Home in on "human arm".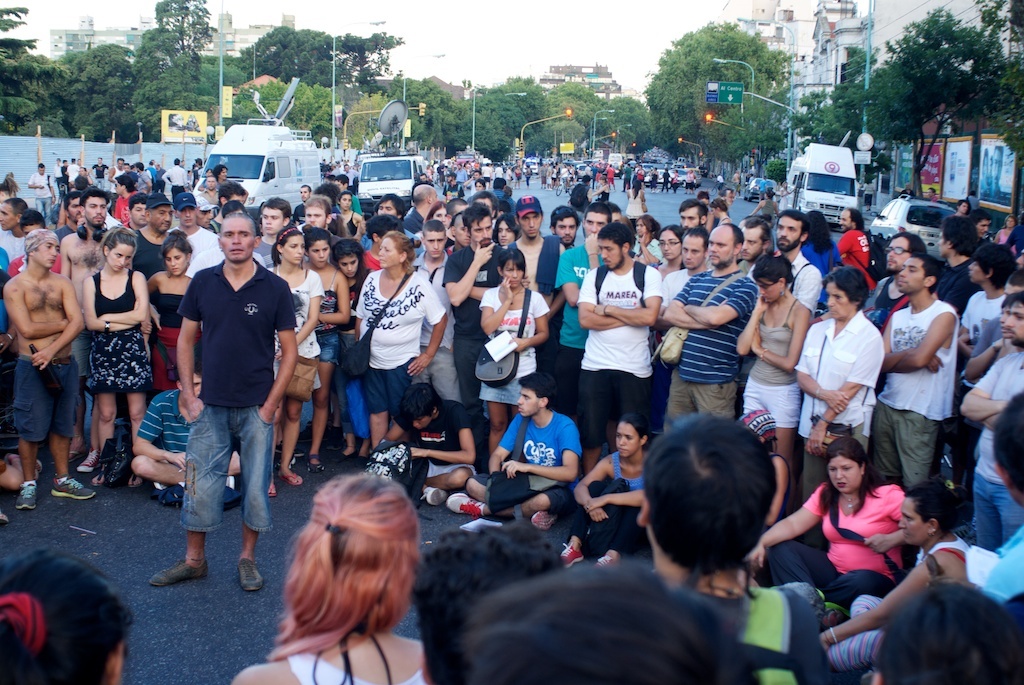
Homed in at select_region(878, 313, 946, 374).
